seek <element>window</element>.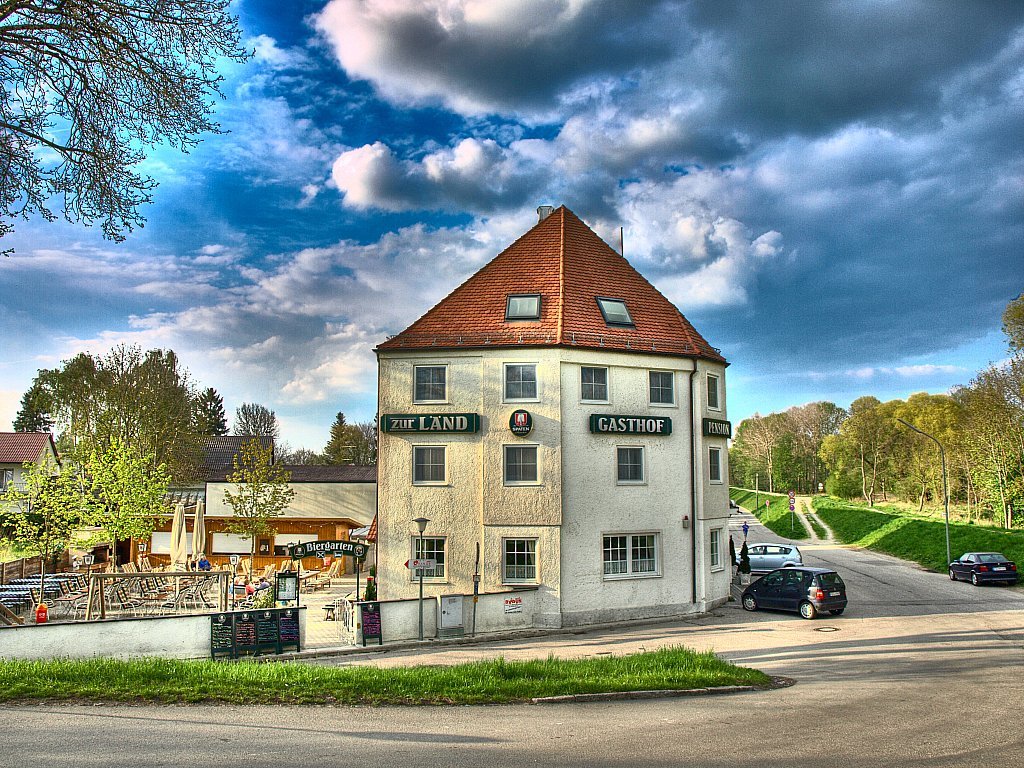
575, 361, 617, 412.
